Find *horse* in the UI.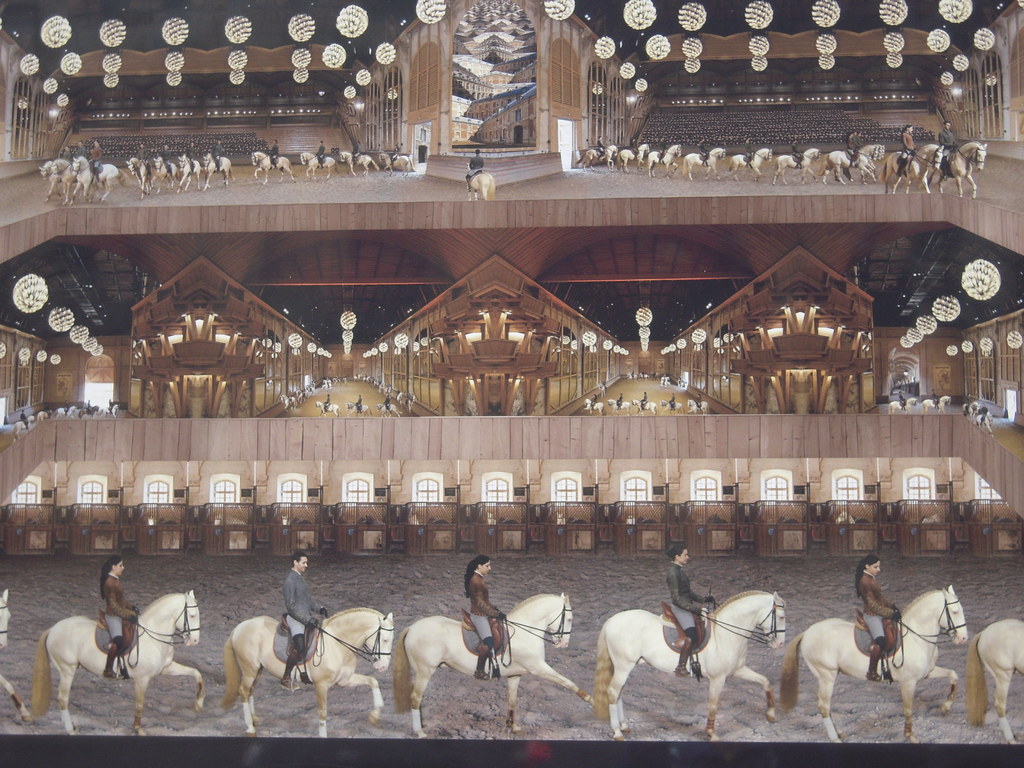
UI element at {"x1": 881, "y1": 145, "x2": 946, "y2": 194}.
